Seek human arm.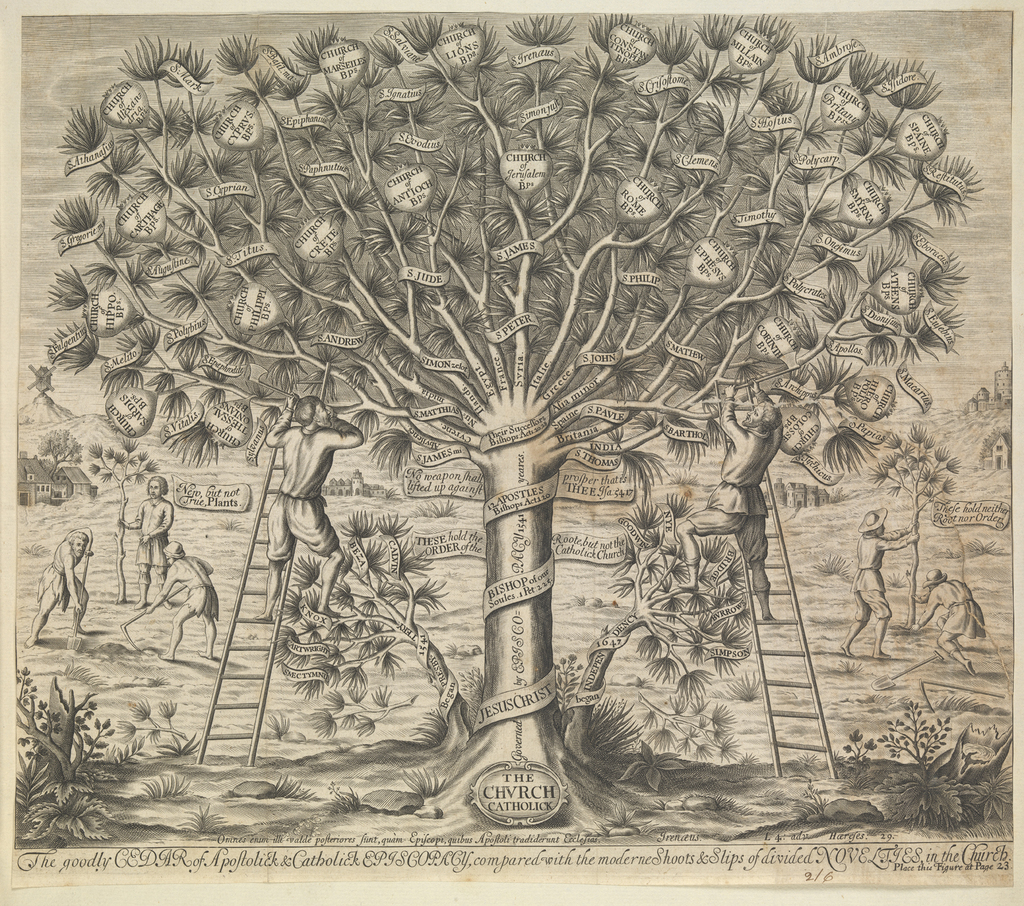
Rect(137, 496, 179, 542).
